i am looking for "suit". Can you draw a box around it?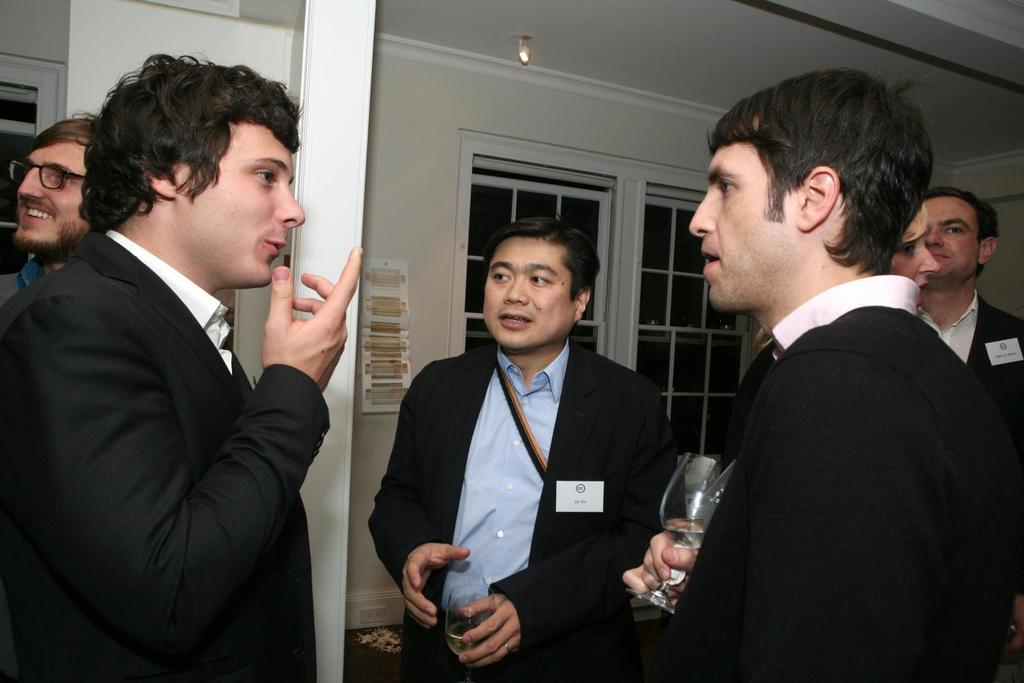
Sure, the bounding box is Rect(367, 342, 682, 682).
